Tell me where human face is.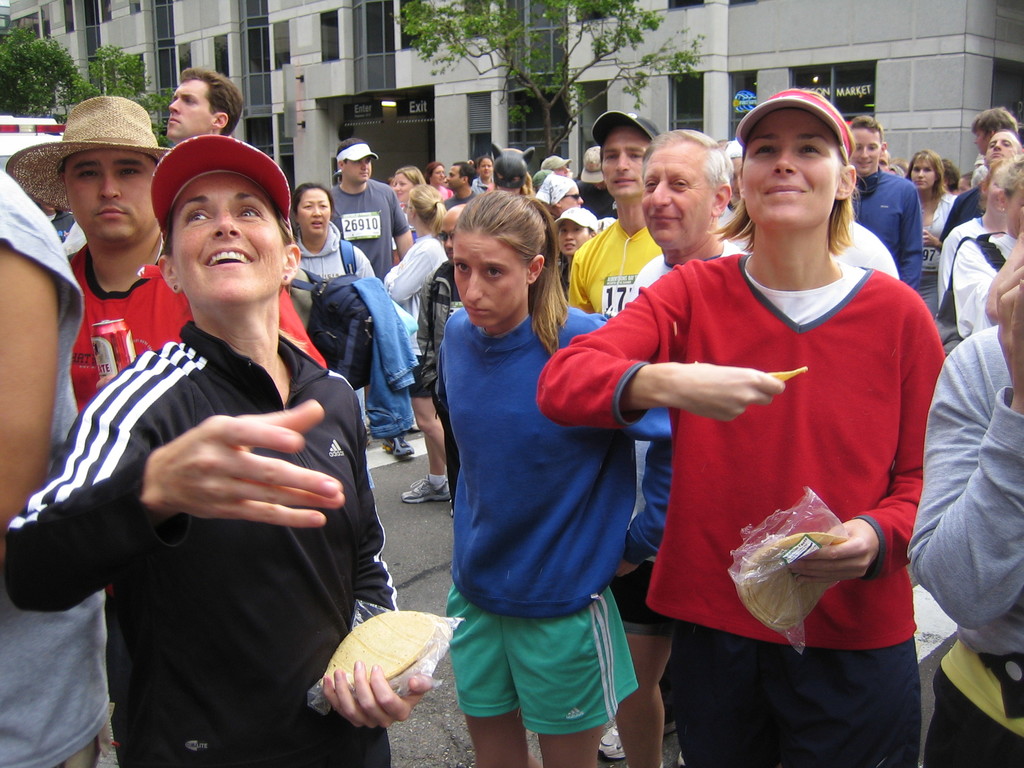
human face is at (450, 232, 528, 321).
